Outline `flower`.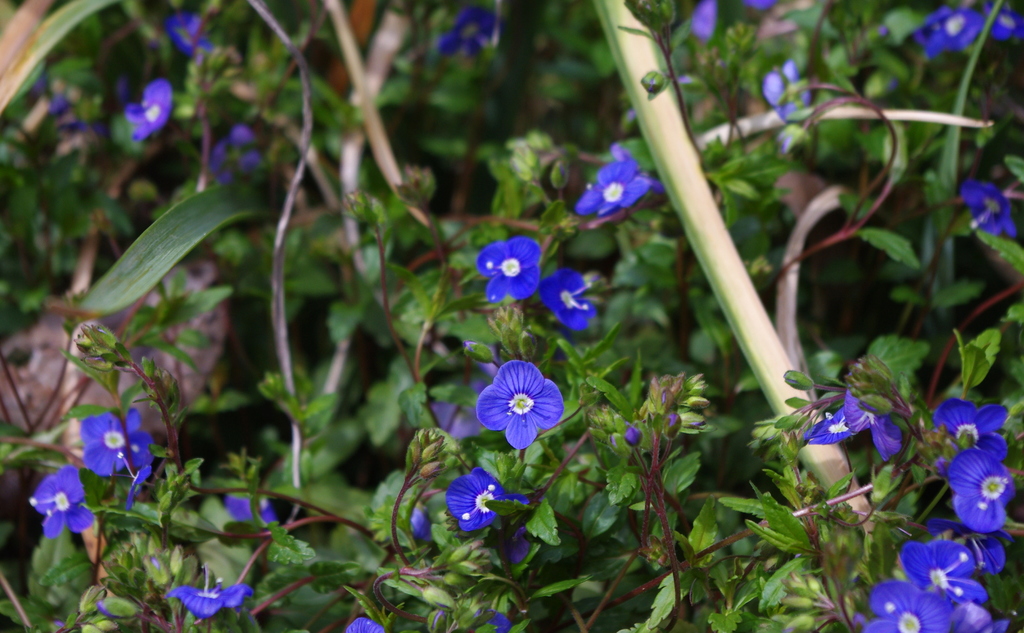
Outline: (left=959, top=600, right=995, bottom=632).
